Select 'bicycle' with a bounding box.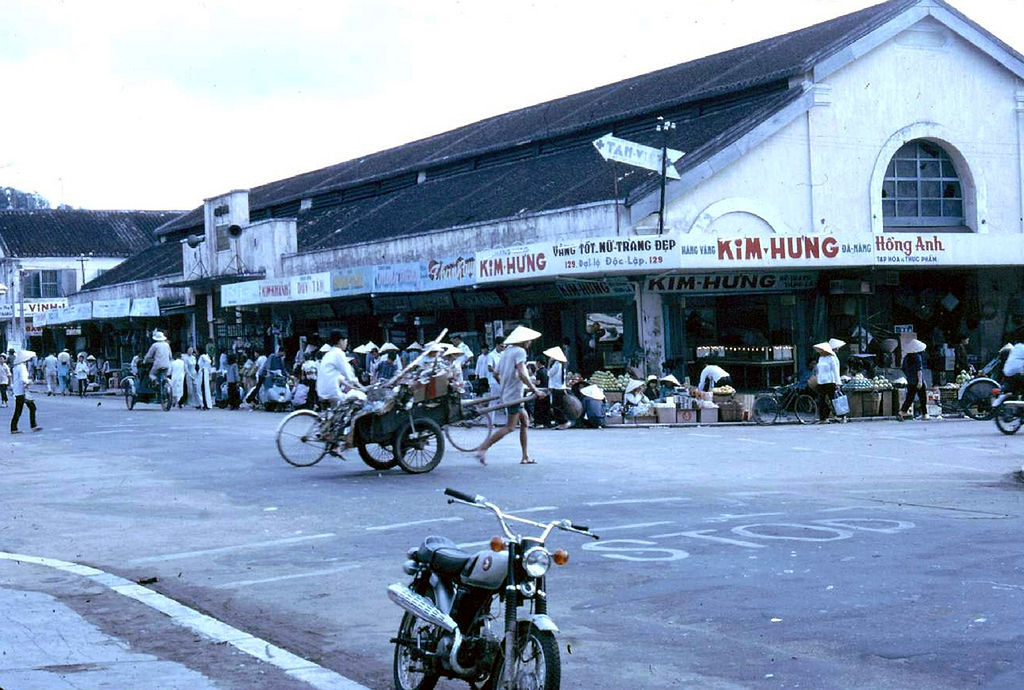
l=278, t=394, r=386, b=469.
